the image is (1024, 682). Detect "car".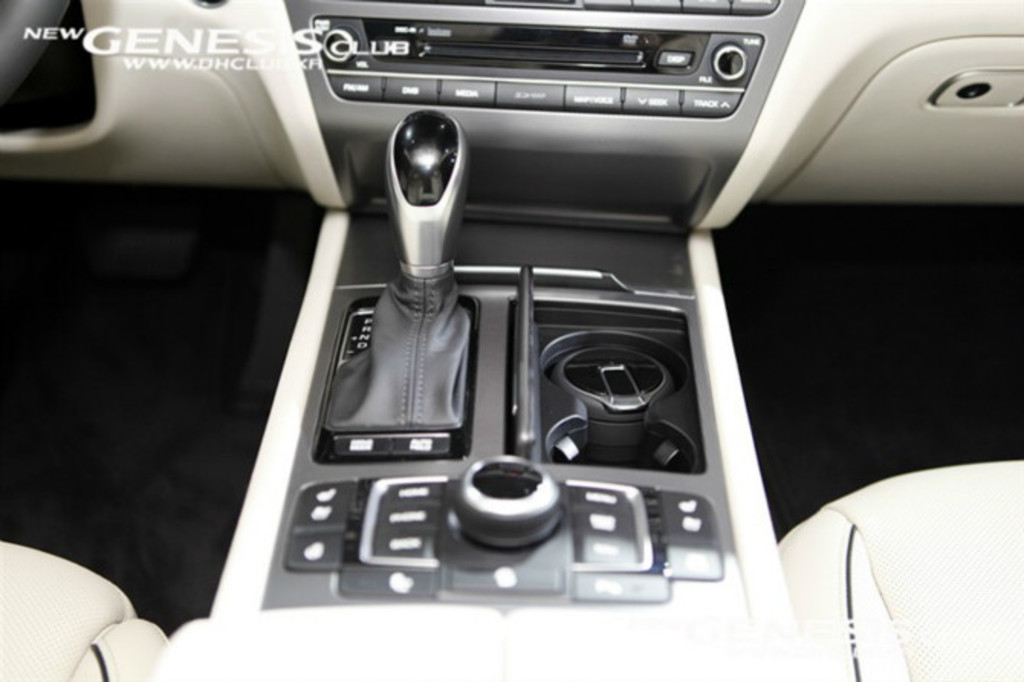
Detection: 0 0 1022 680.
